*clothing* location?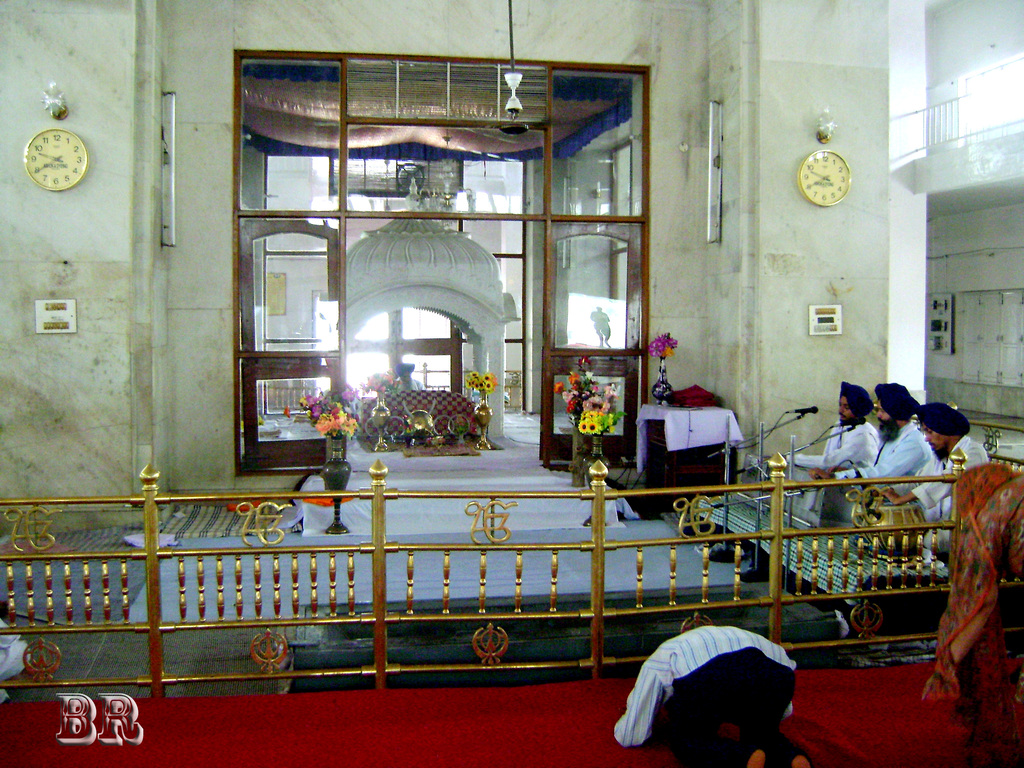
bbox=(919, 435, 985, 556)
